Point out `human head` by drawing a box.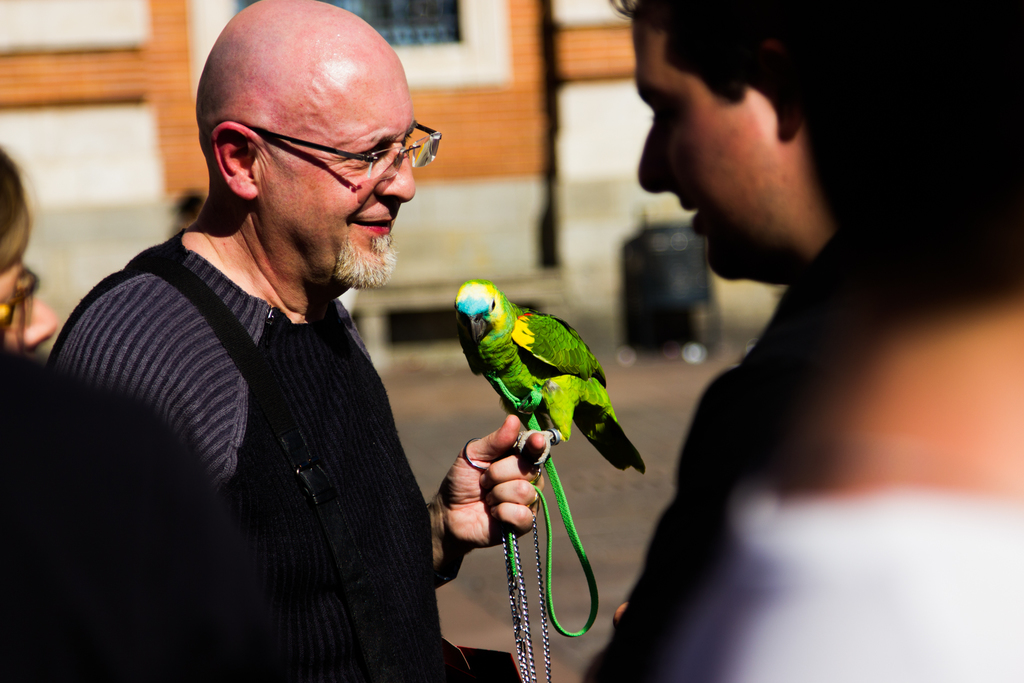
[187, 9, 426, 292].
